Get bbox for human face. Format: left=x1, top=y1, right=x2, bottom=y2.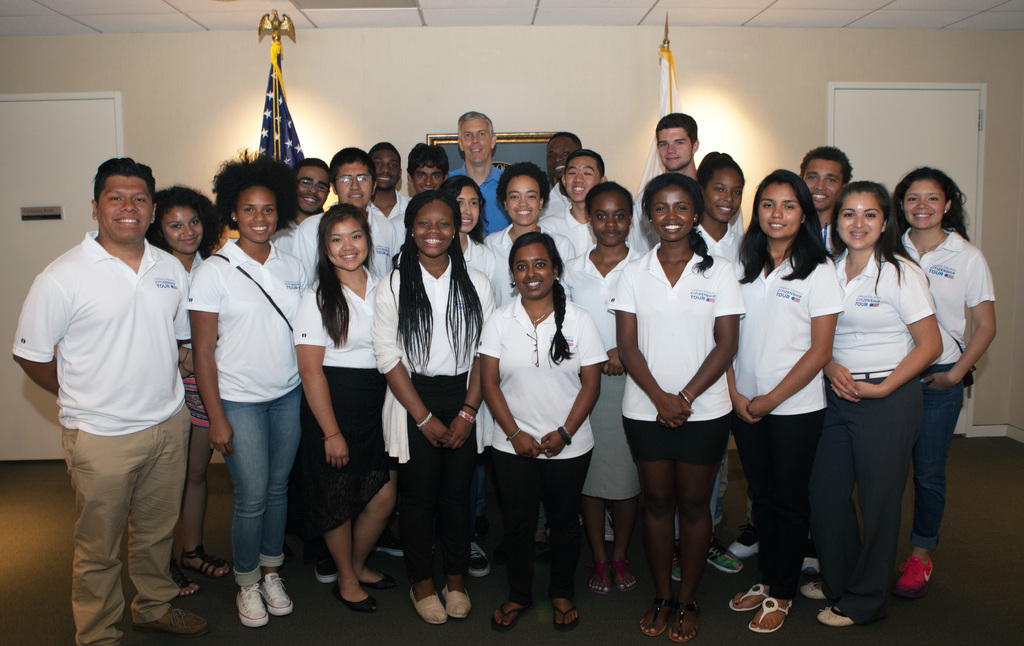
left=707, top=168, right=747, bottom=224.
